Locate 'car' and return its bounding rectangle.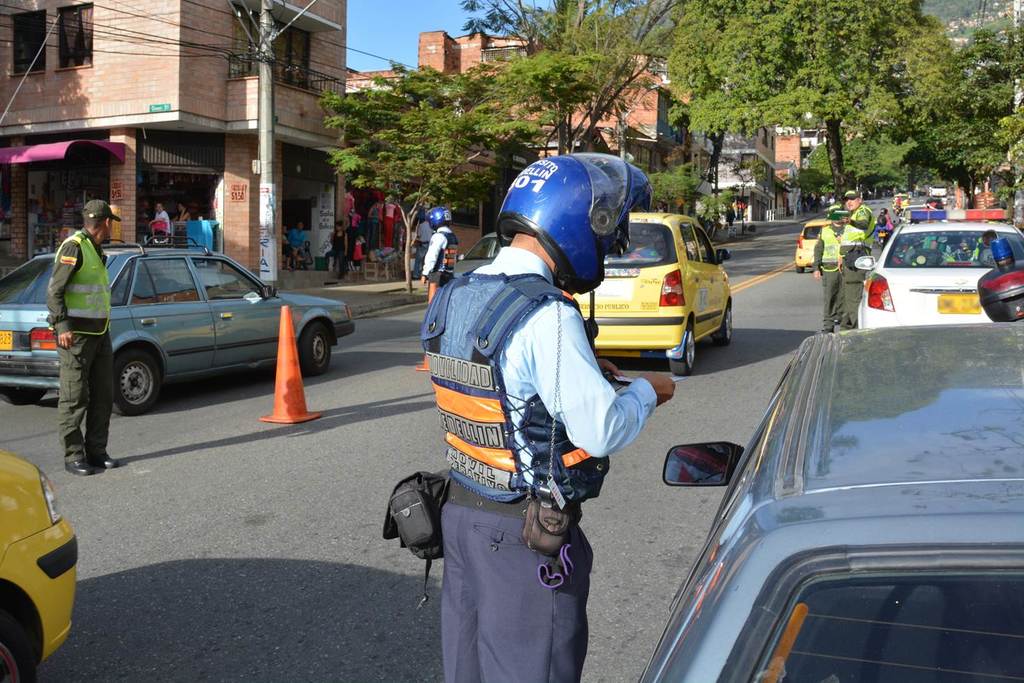
detection(924, 199, 945, 210).
